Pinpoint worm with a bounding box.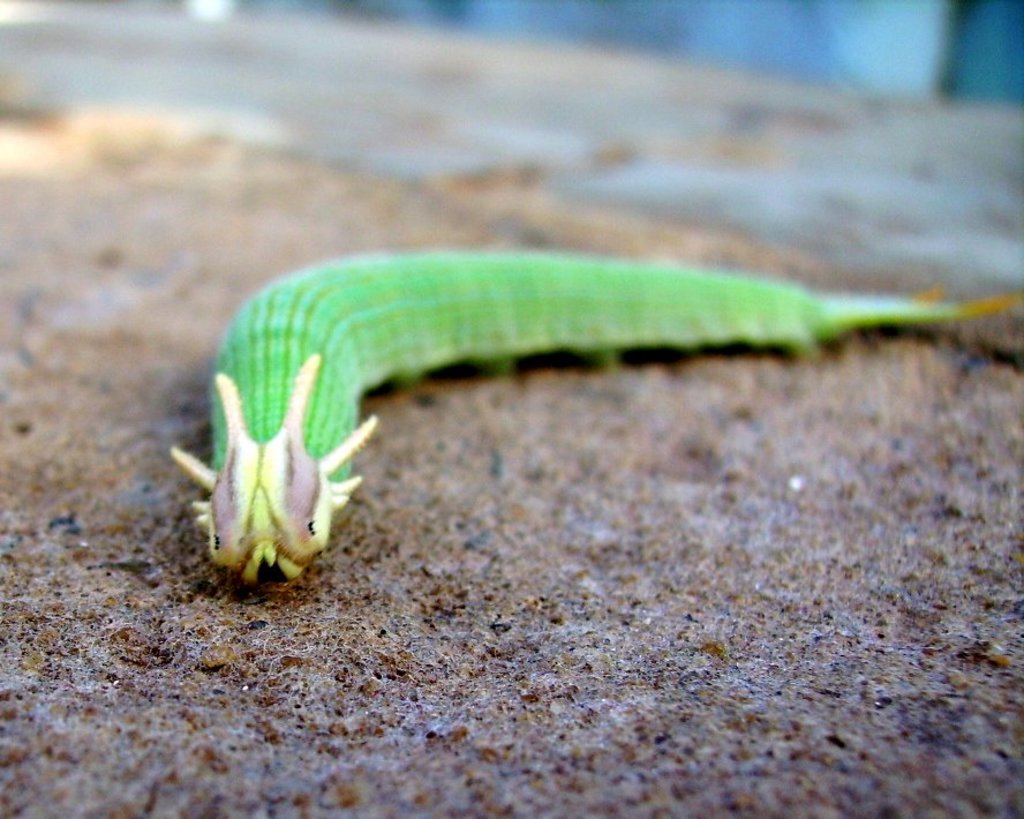
159:236:1022:594.
